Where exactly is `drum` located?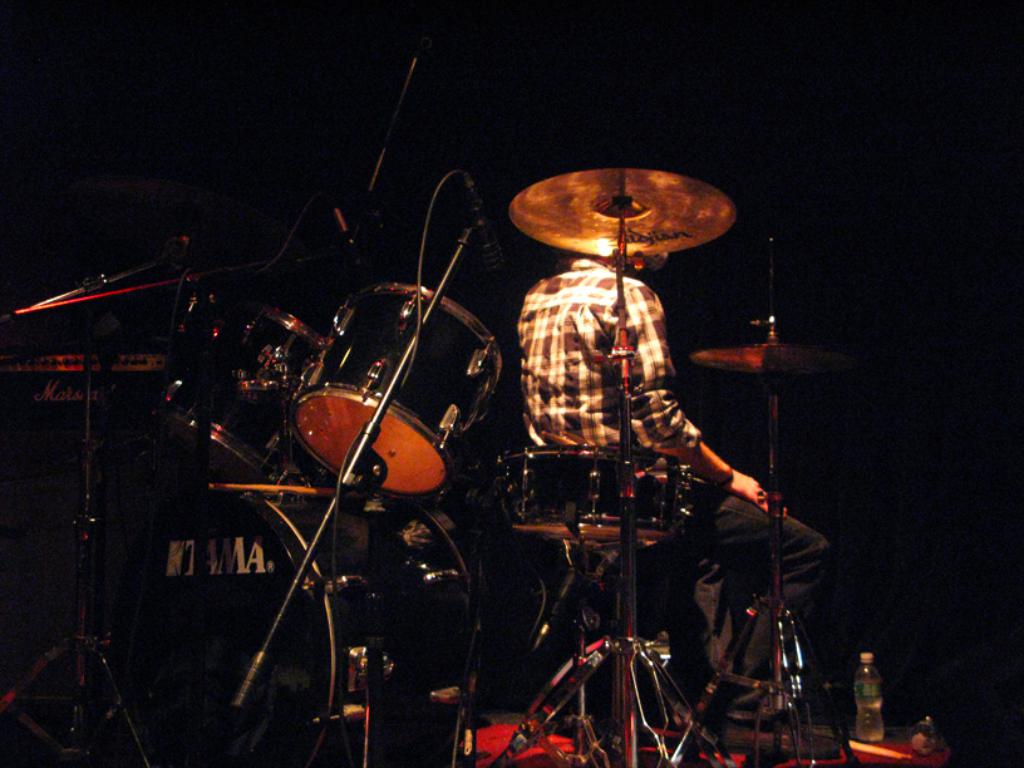
Its bounding box is {"x1": 502, "y1": 444, "x2": 708, "y2": 550}.
